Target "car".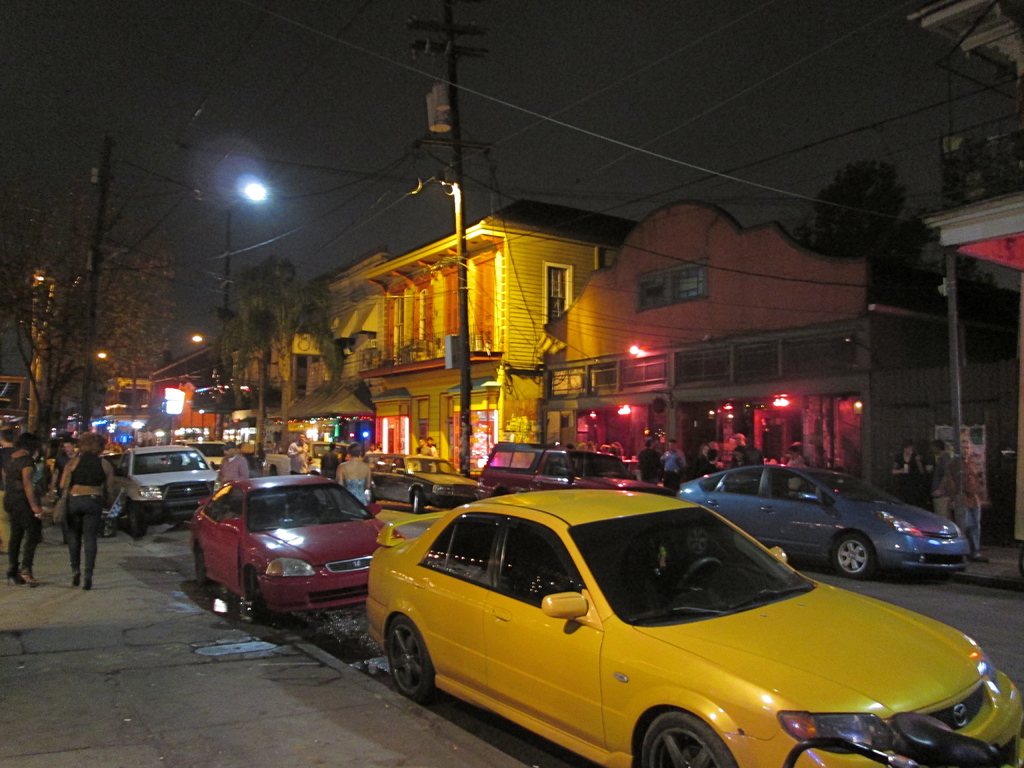
Target region: {"left": 364, "top": 451, "right": 472, "bottom": 517}.
